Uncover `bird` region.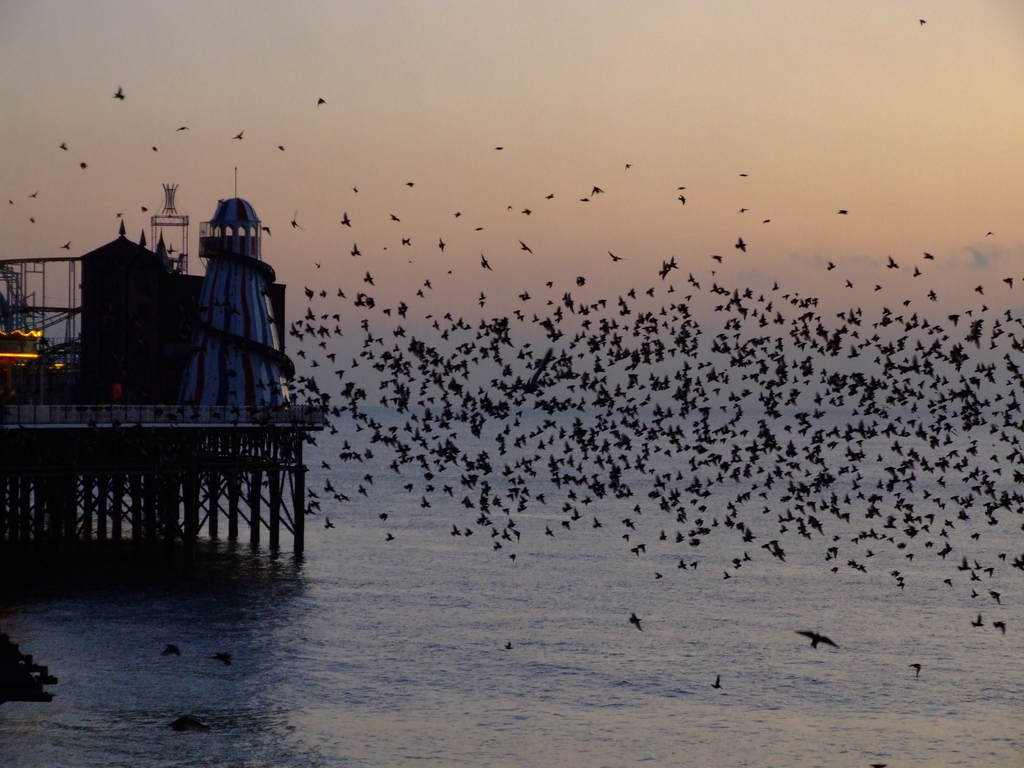
Uncovered: left=970, top=284, right=985, bottom=298.
